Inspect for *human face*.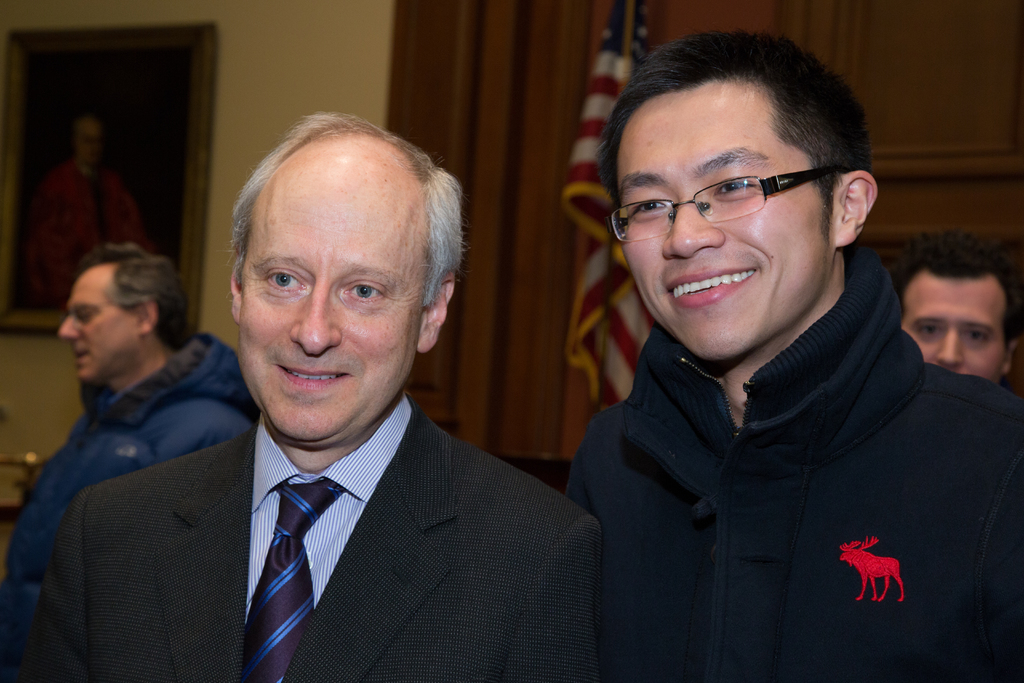
Inspection: rect(618, 92, 832, 356).
